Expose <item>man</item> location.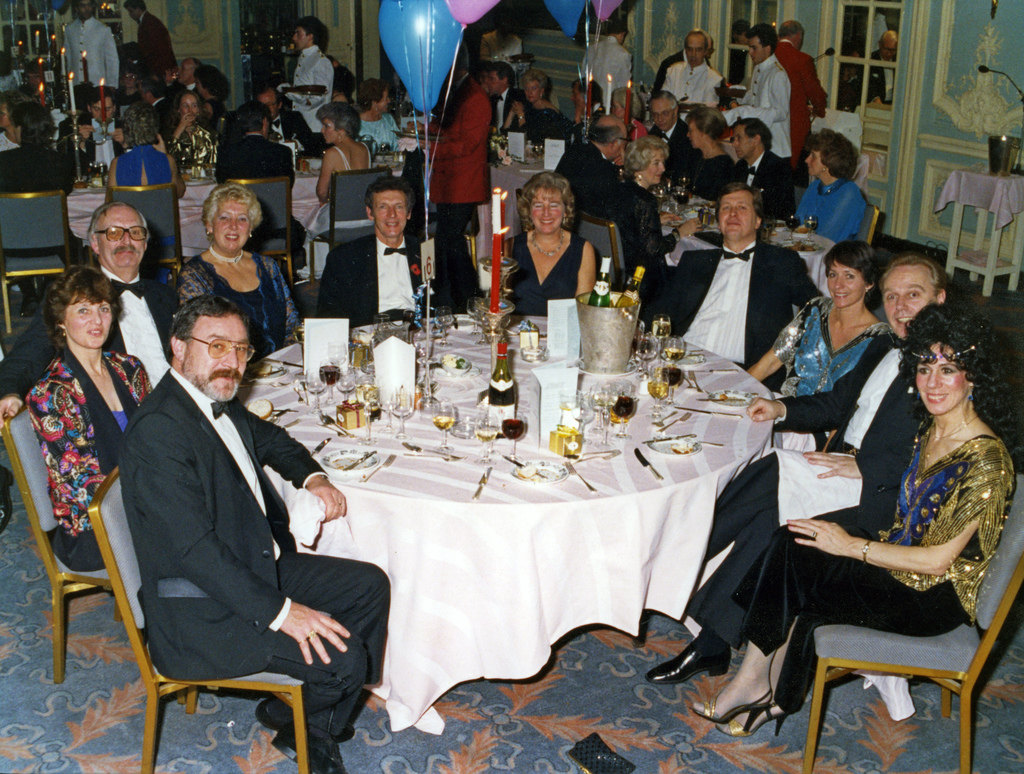
Exposed at (left=482, top=8, right=538, bottom=132).
